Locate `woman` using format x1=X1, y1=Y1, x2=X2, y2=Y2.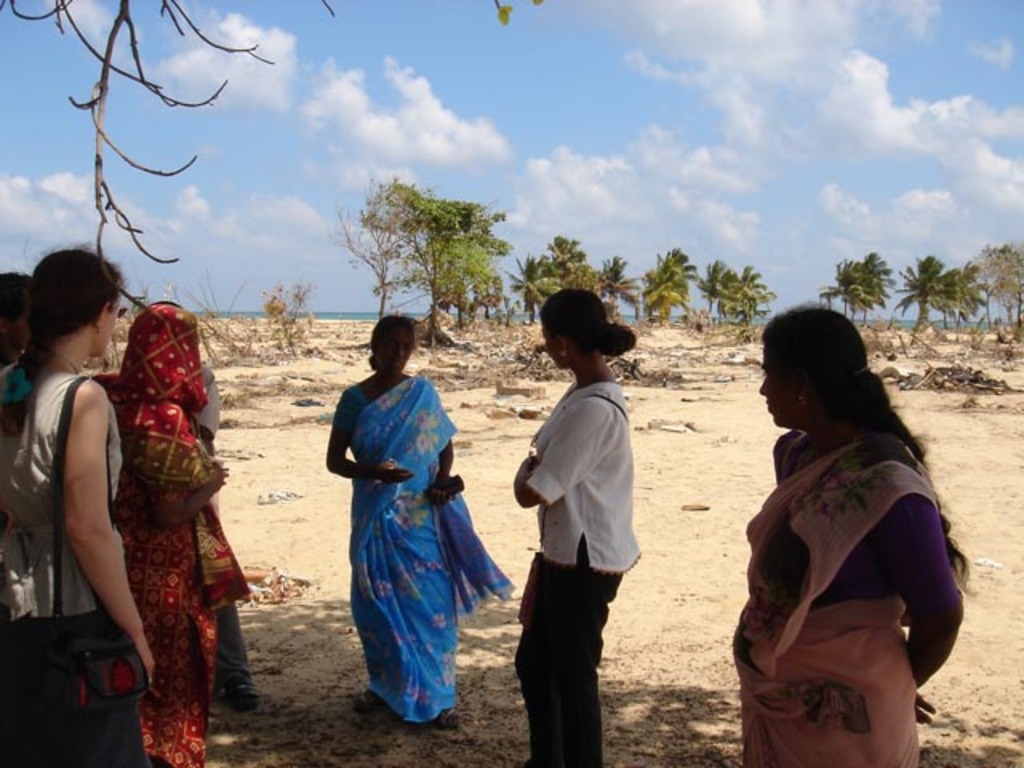
x1=314, y1=307, x2=491, y2=725.
